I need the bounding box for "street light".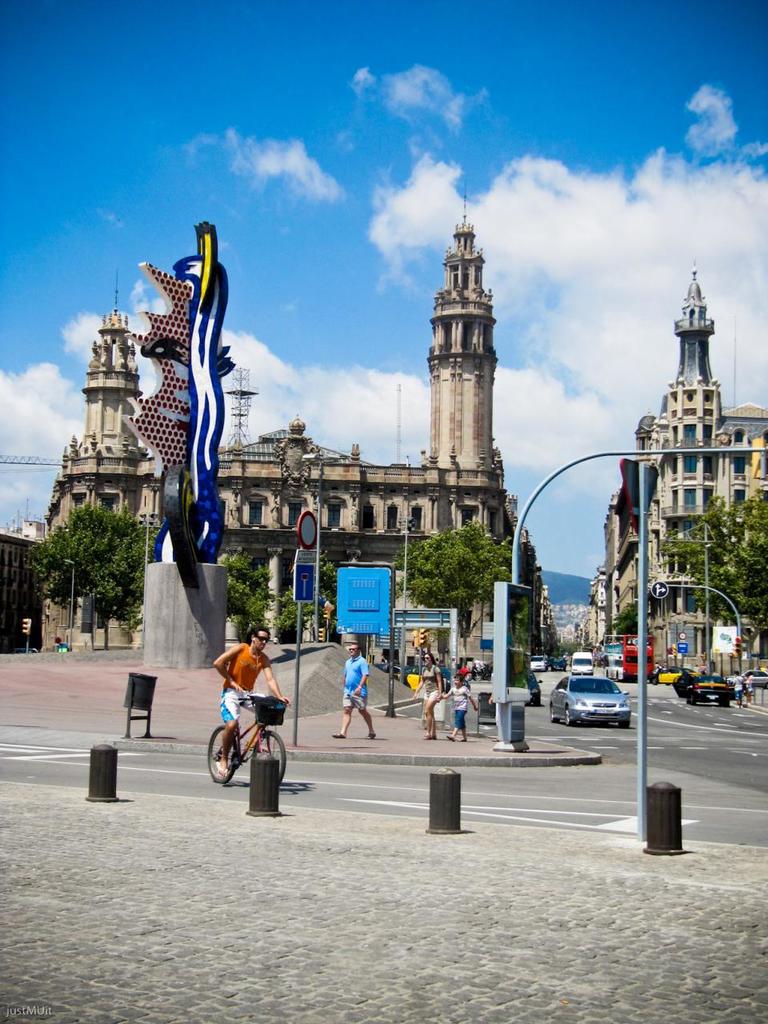
Here it is: [x1=302, y1=452, x2=328, y2=642].
